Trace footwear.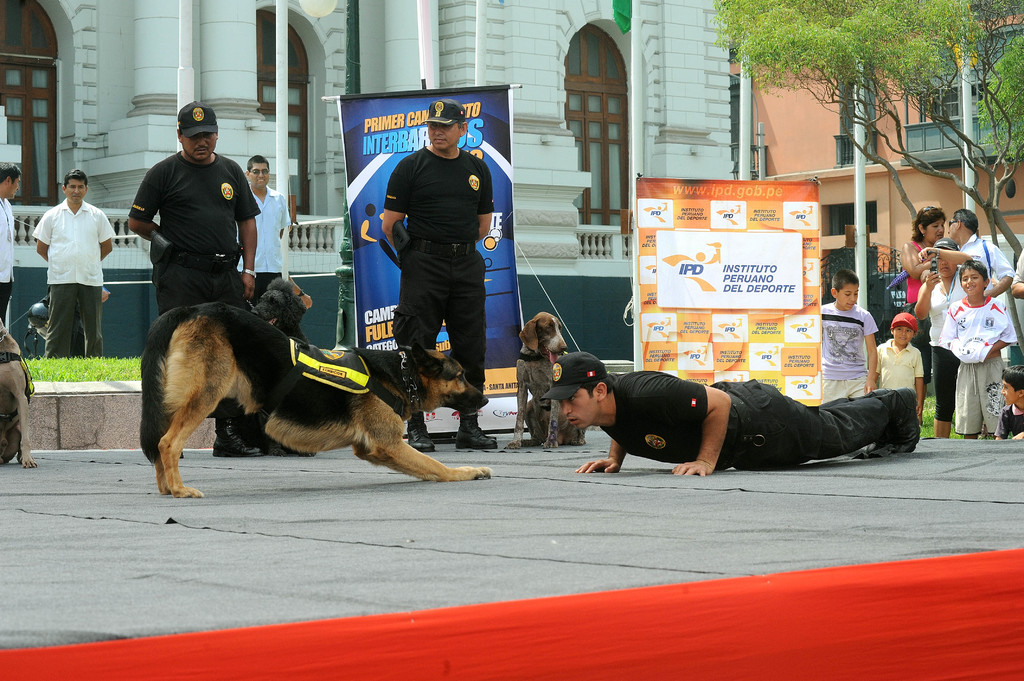
Traced to 893:392:920:453.
